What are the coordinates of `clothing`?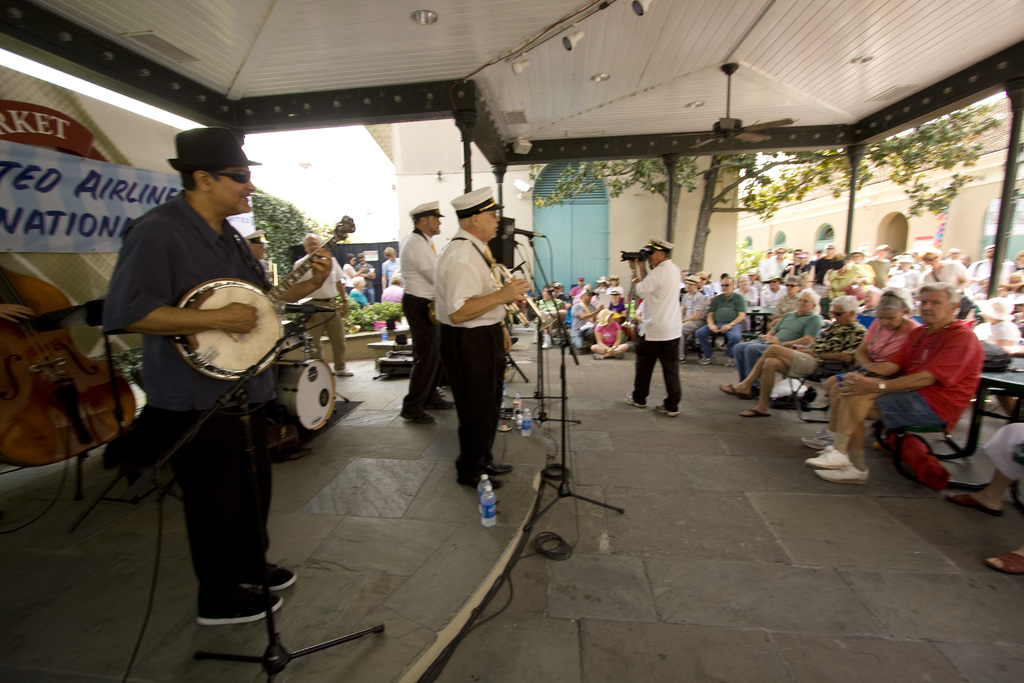
(x1=345, y1=263, x2=357, y2=293).
